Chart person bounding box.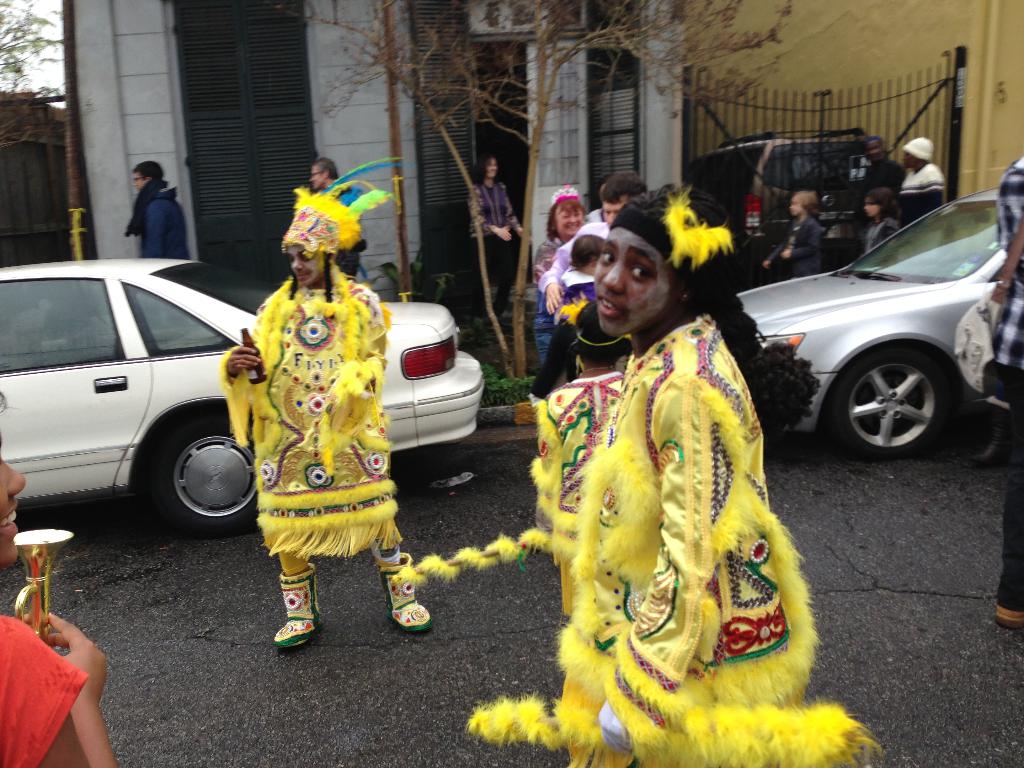
Charted: bbox=[225, 209, 433, 649].
